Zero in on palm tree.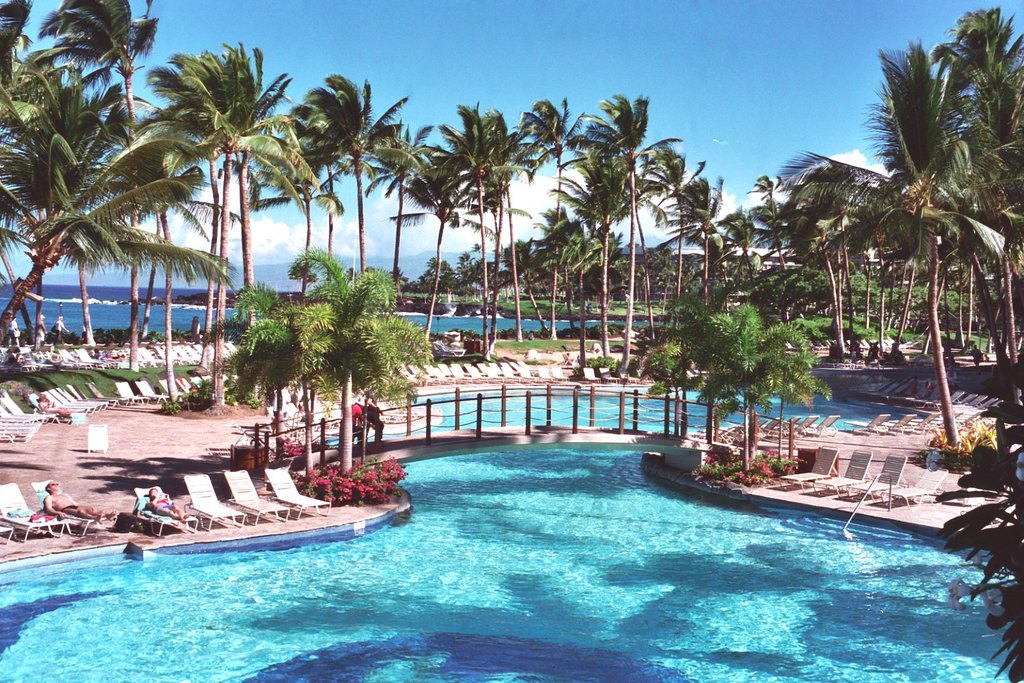
Zeroed in: <region>398, 114, 464, 296</region>.
